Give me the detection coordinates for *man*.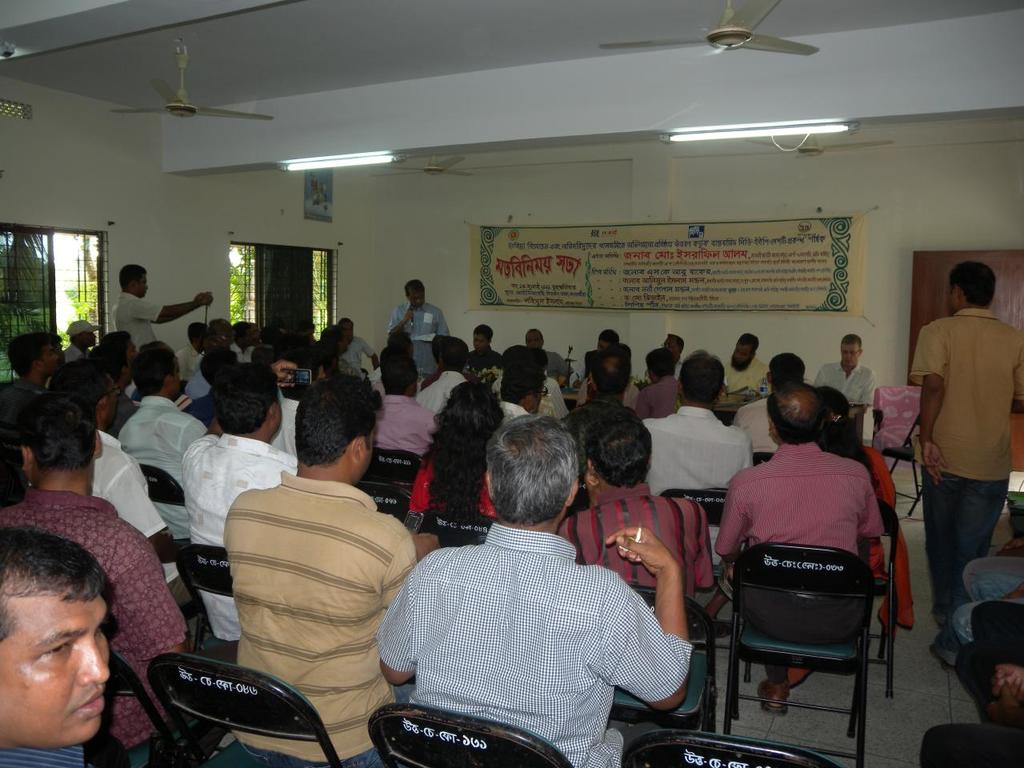
detection(907, 250, 1023, 671).
